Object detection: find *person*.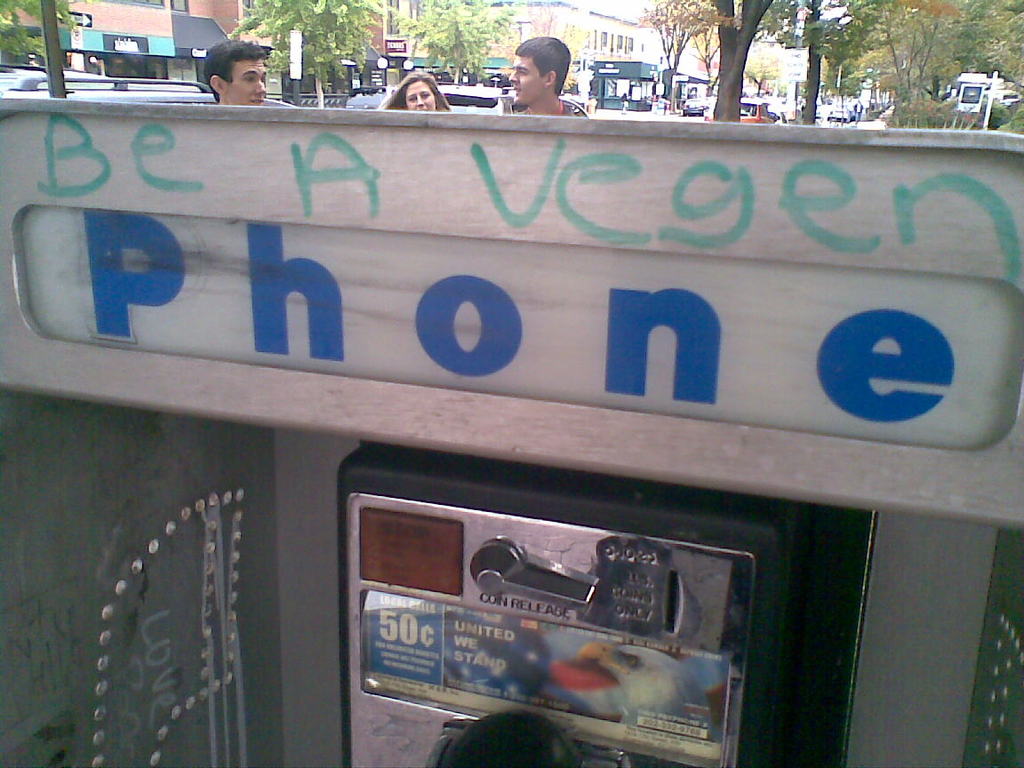
left=514, top=37, right=595, bottom=117.
